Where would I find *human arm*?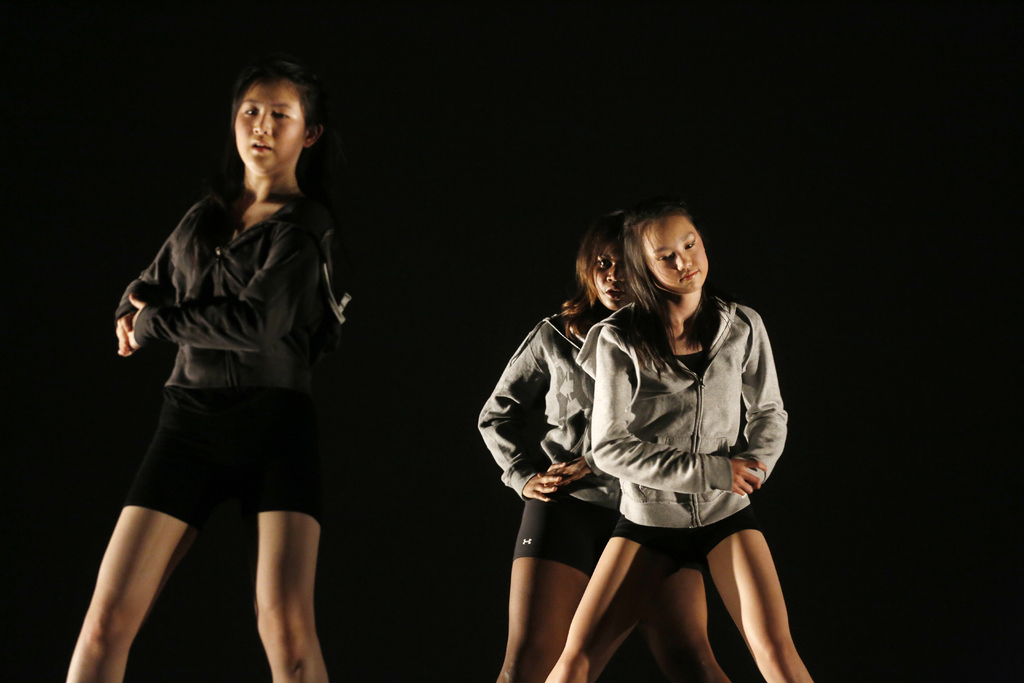
At (x1=717, y1=308, x2=791, y2=495).
